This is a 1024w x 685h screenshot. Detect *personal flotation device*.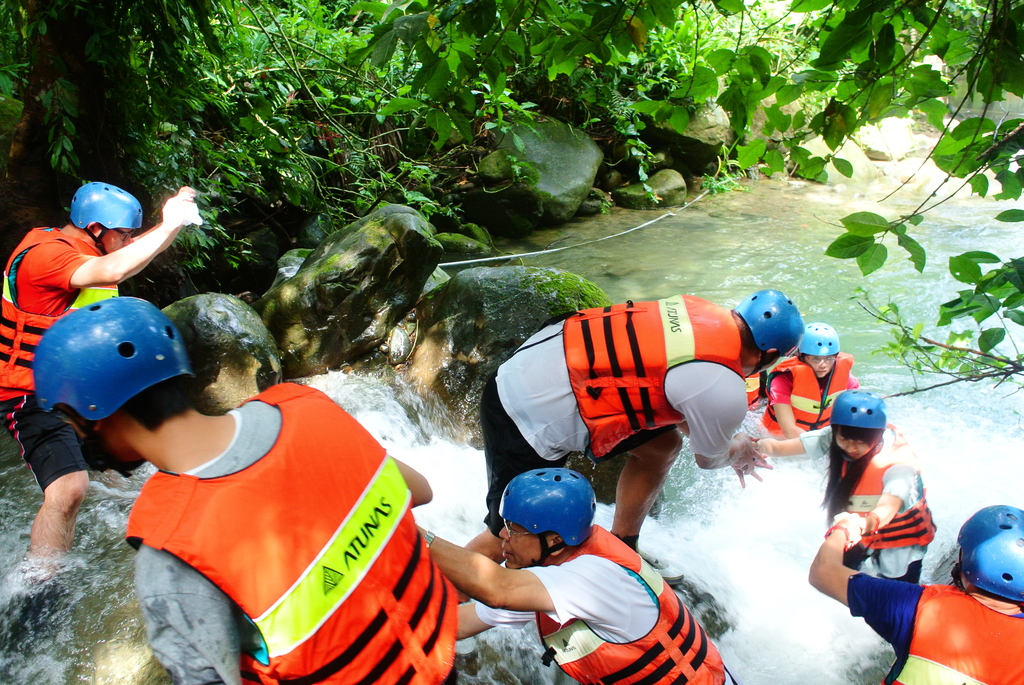
bbox=(561, 288, 746, 462).
